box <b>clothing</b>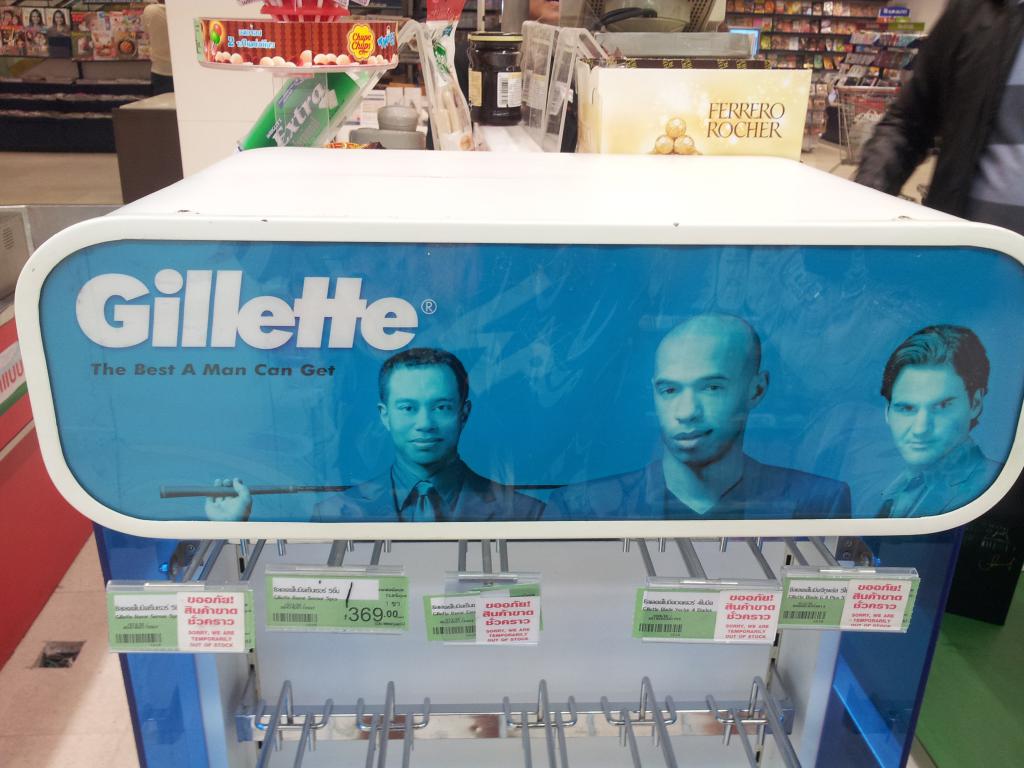
pyautogui.locateOnScreen(308, 449, 539, 524)
